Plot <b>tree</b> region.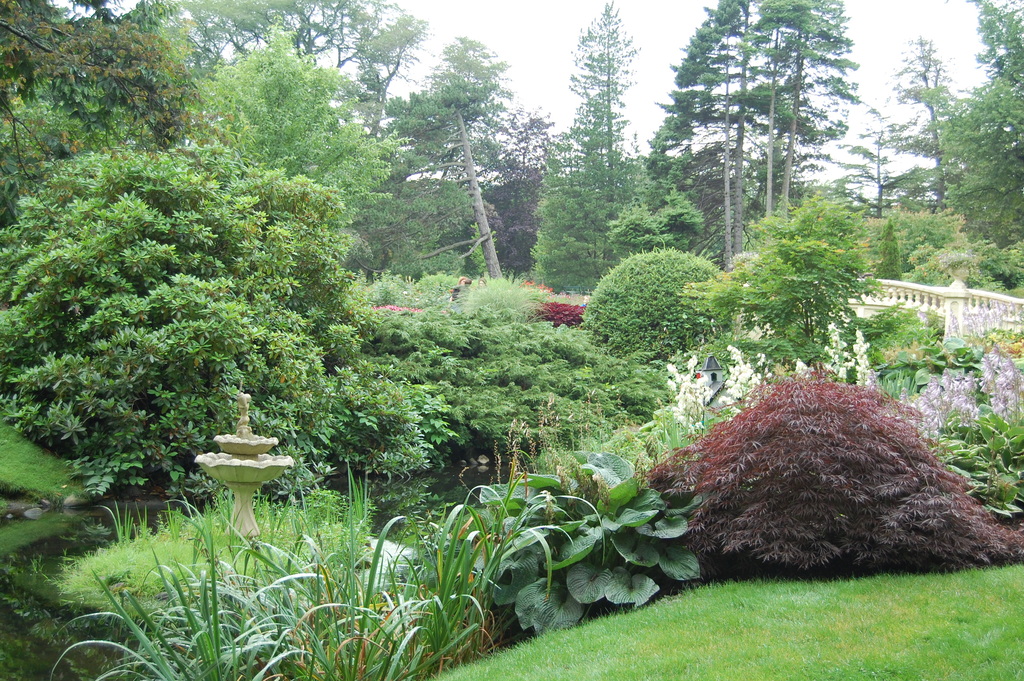
Plotted at {"left": 894, "top": 40, "right": 977, "bottom": 226}.
